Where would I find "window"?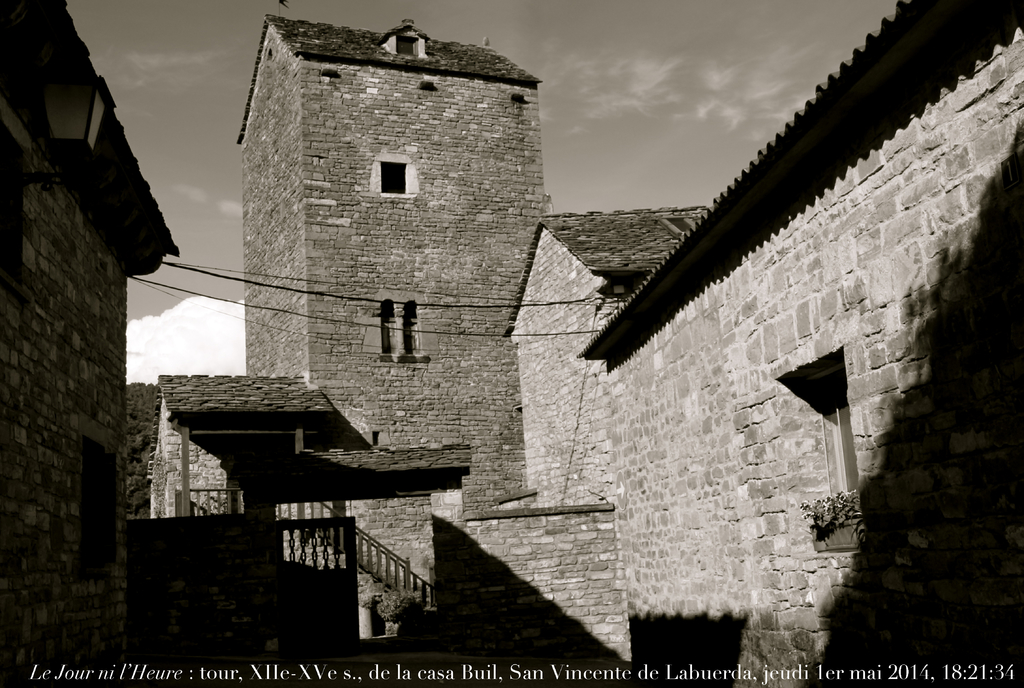
At 778/327/874/473.
